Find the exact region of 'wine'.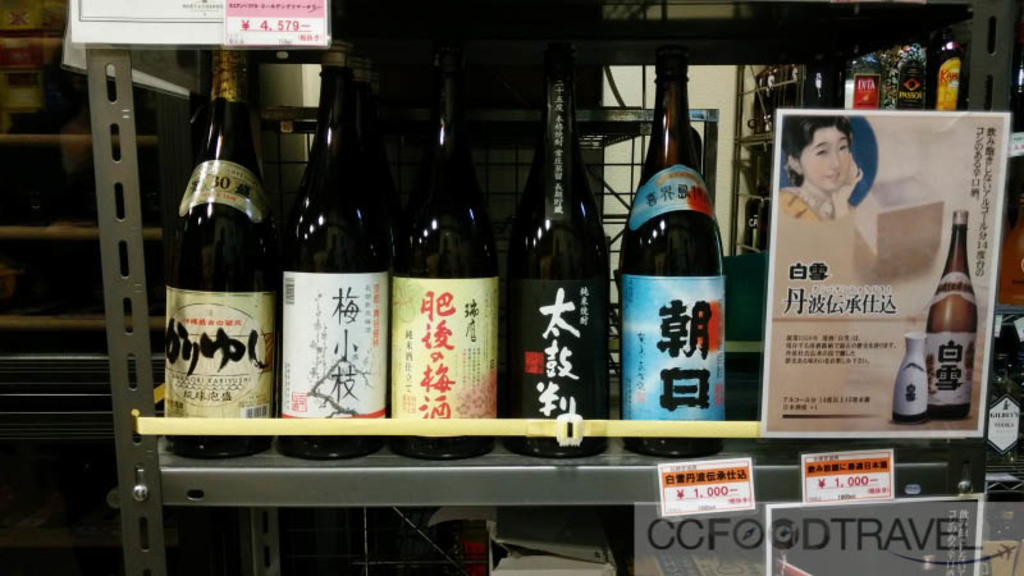
Exact region: locate(165, 46, 278, 460).
